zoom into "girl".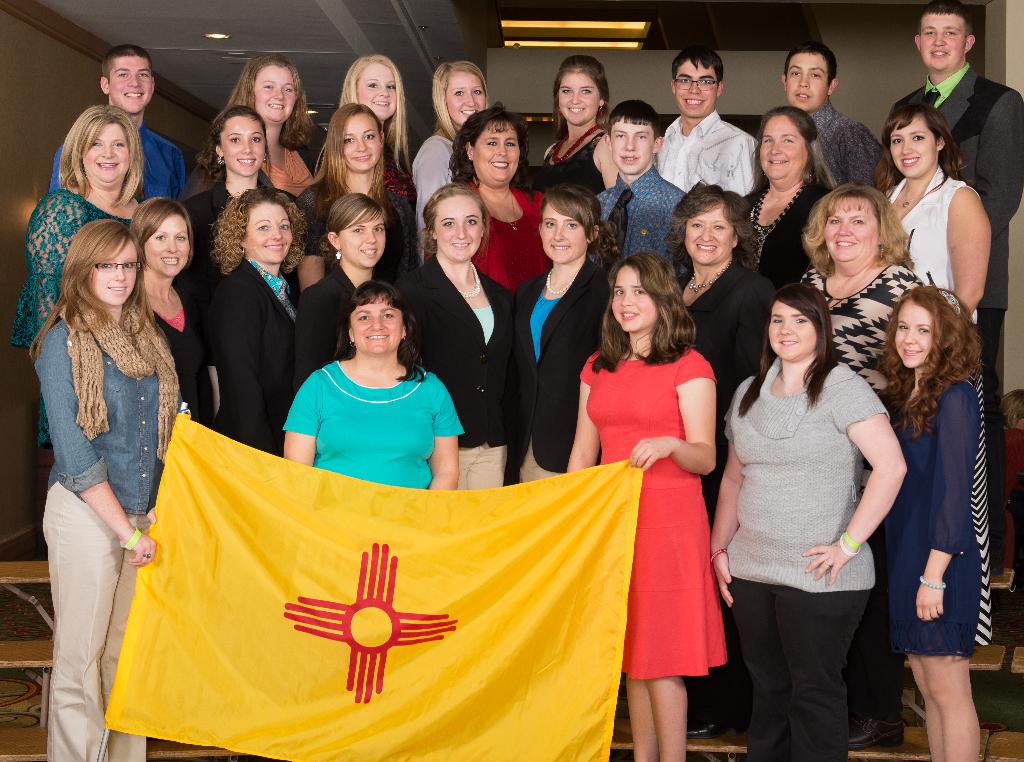
Zoom target: x1=197 y1=51 x2=317 y2=194.
